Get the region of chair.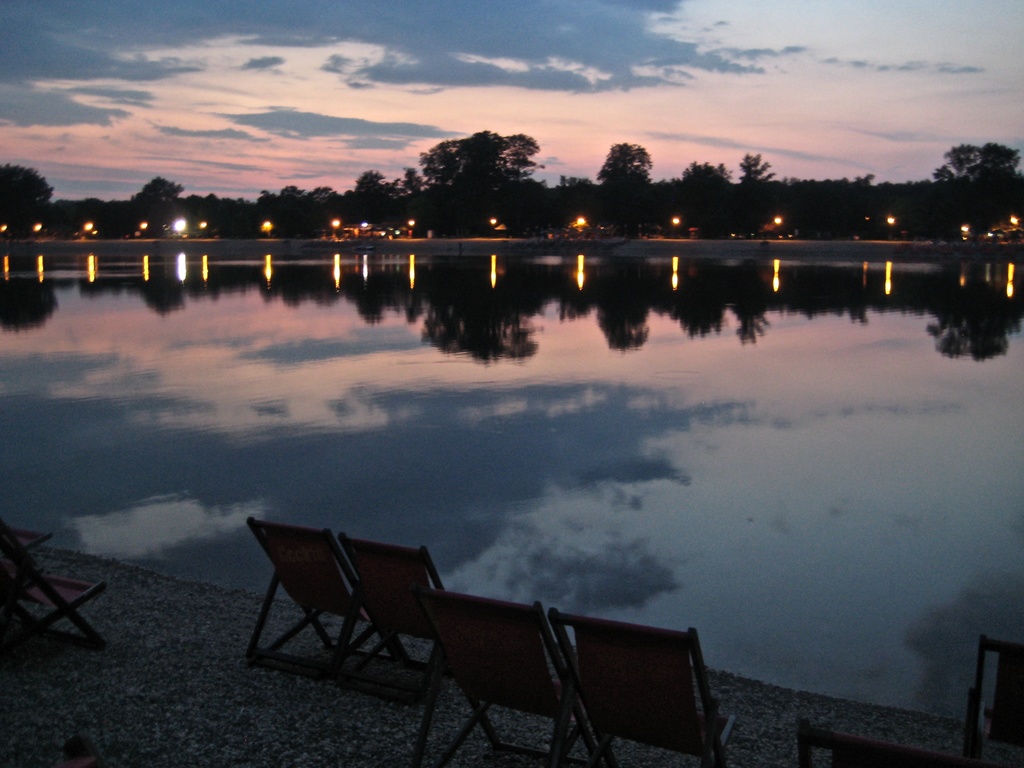
<bbox>552, 611, 742, 767</bbox>.
